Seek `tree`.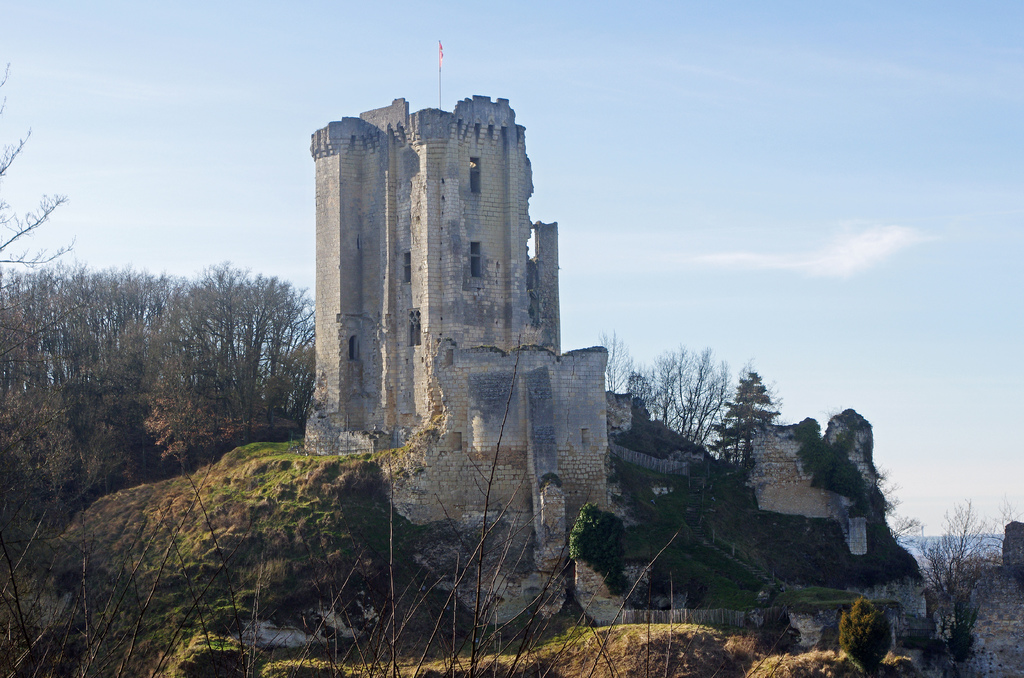
region(923, 487, 1005, 649).
